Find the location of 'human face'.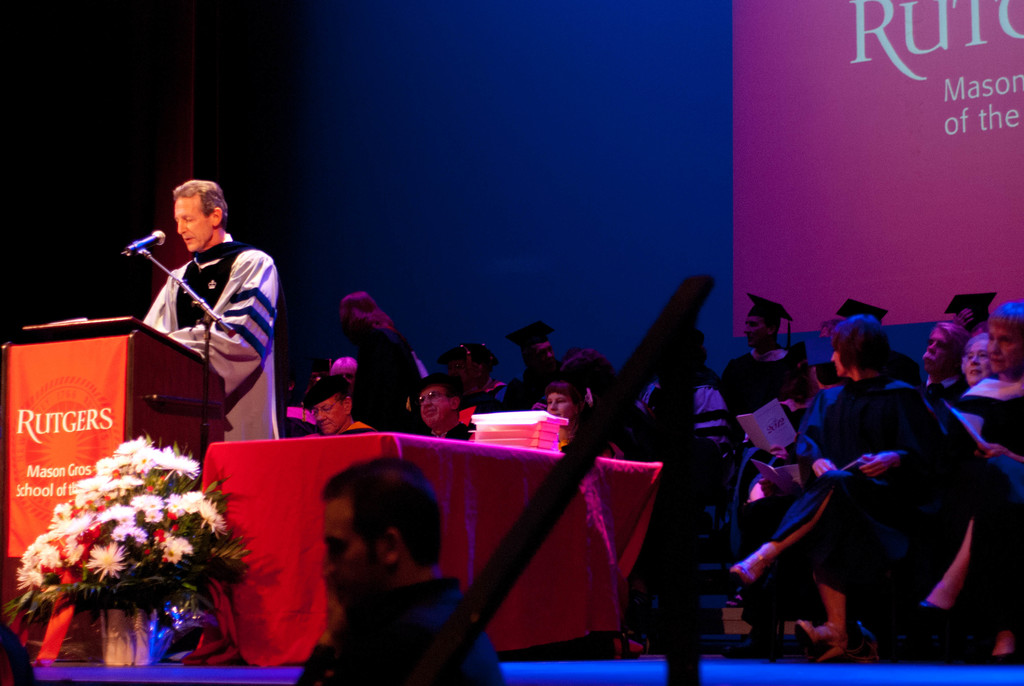
Location: 828 348 847 379.
